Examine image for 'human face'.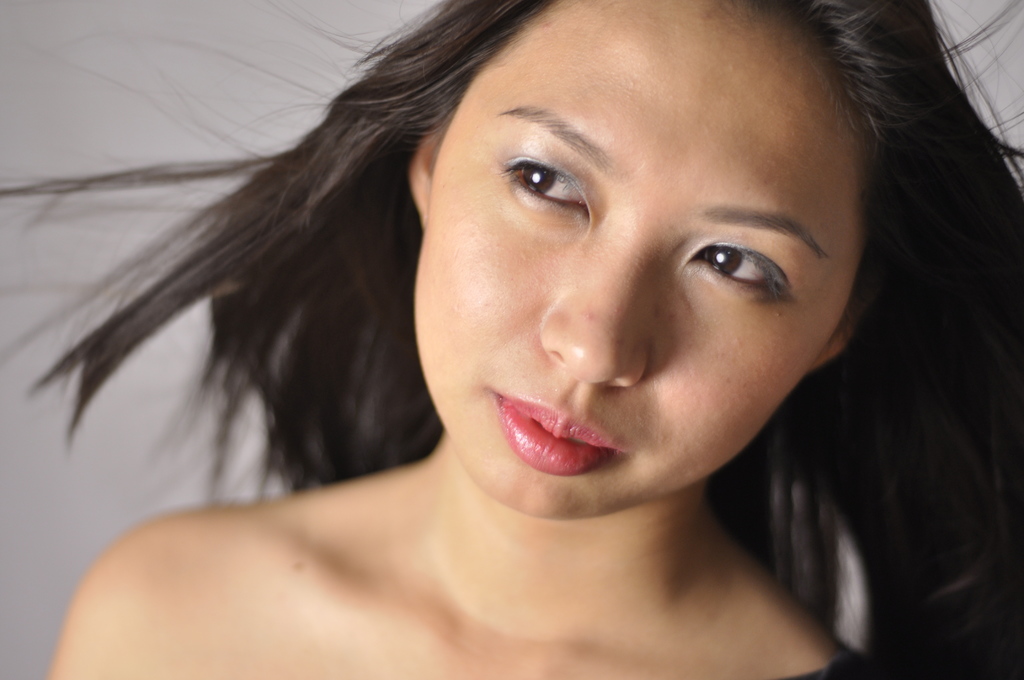
Examination result: [left=405, top=0, right=876, bottom=524].
